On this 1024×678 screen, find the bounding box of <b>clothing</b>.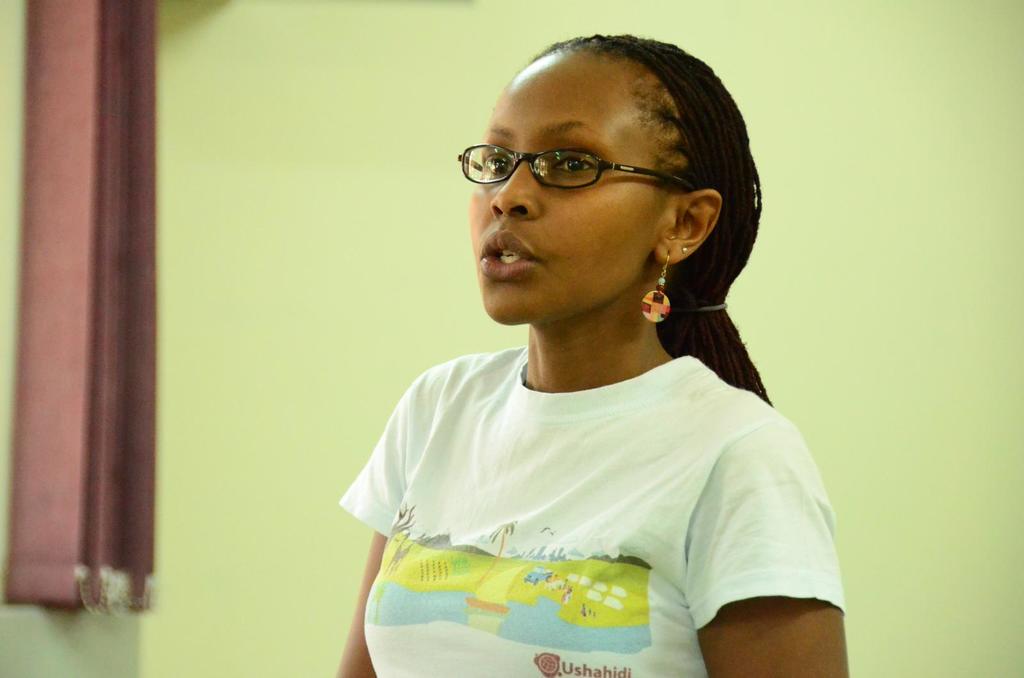
Bounding box: (left=319, top=343, right=849, bottom=677).
